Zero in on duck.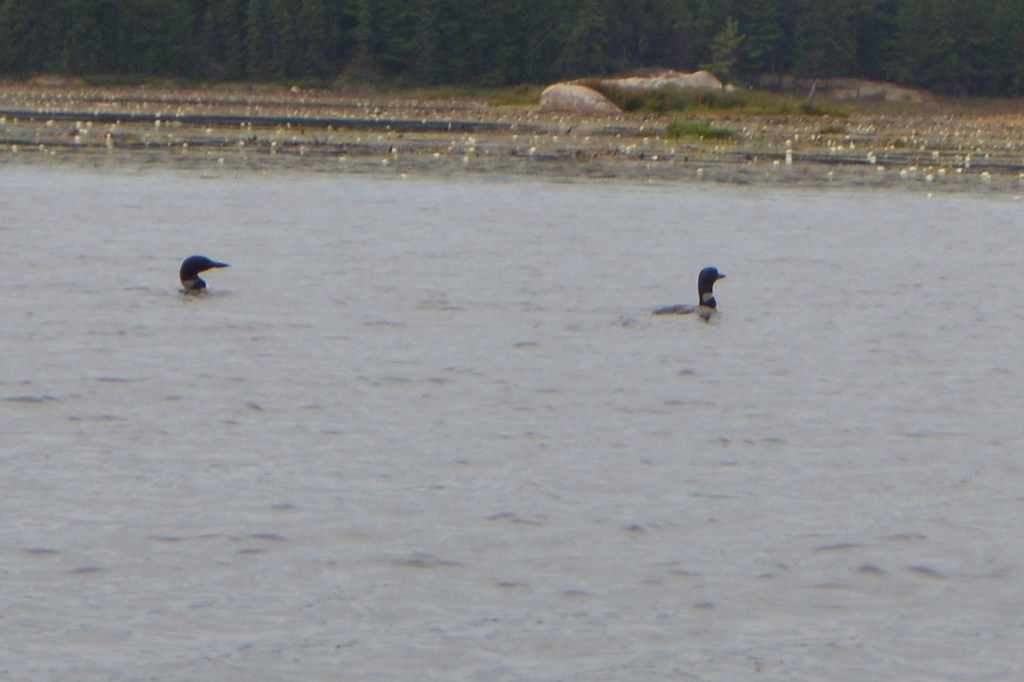
Zeroed in: box(670, 258, 742, 327).
